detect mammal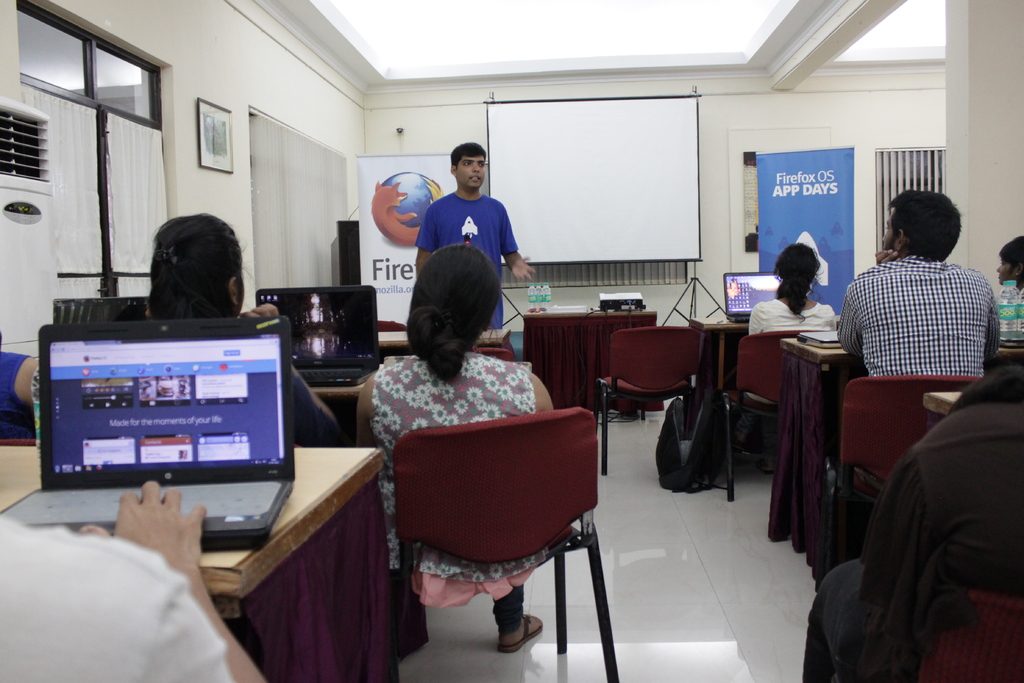
Rect(837, 188, 1000, 489)
